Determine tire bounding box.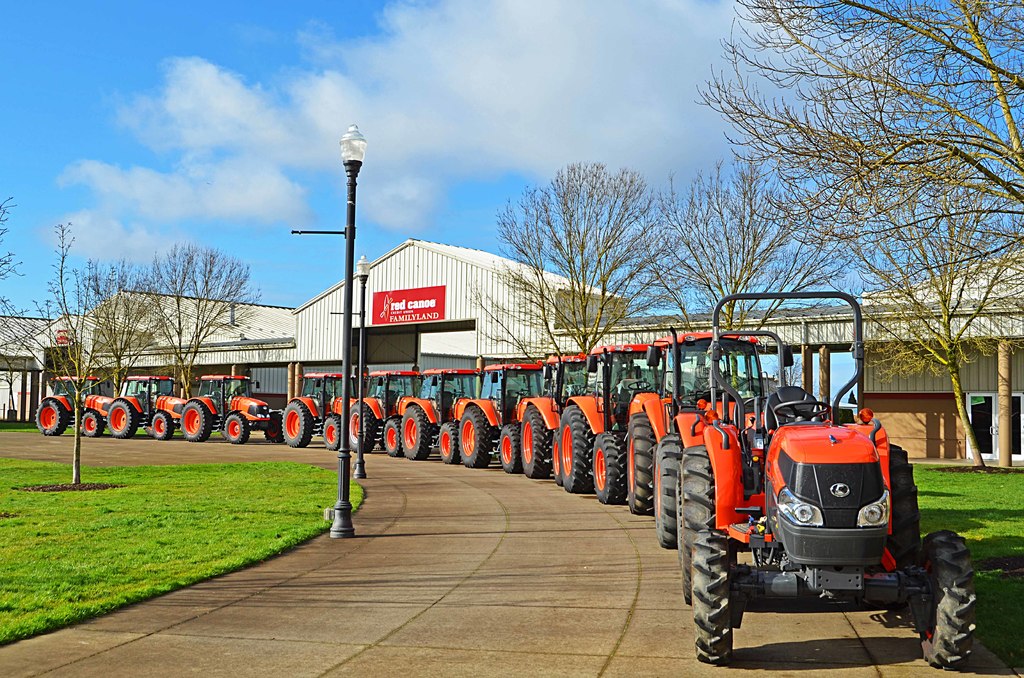
Determined: [35,400,68,435].
